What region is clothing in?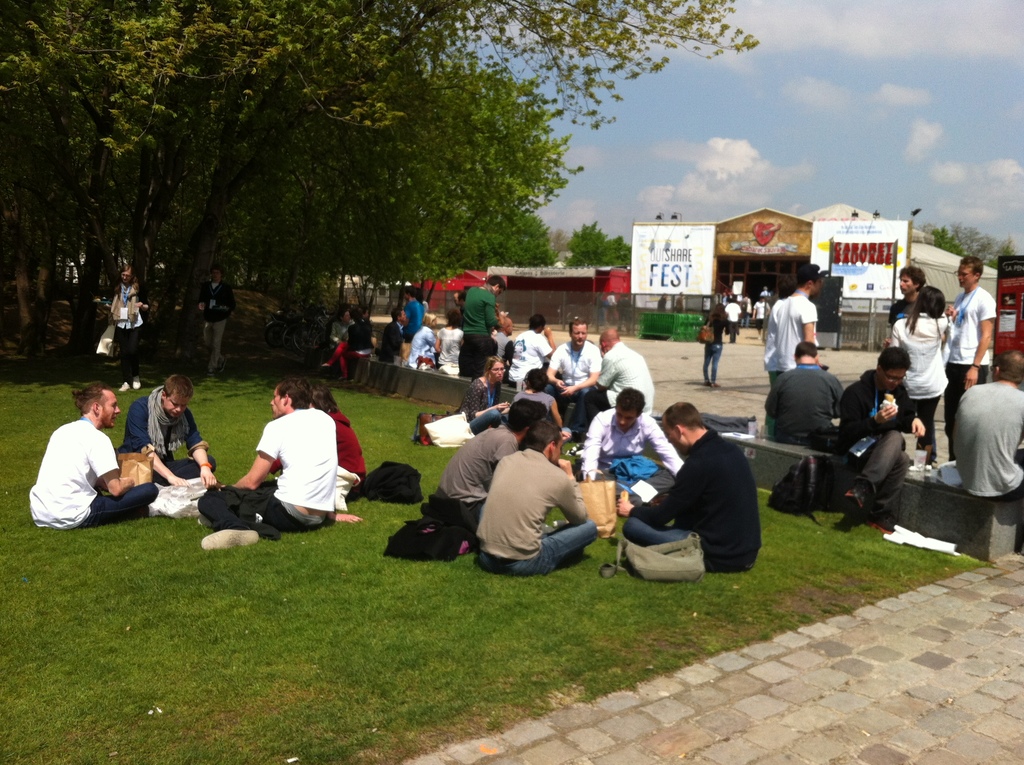
crop(943, 374, 1023, 501).
